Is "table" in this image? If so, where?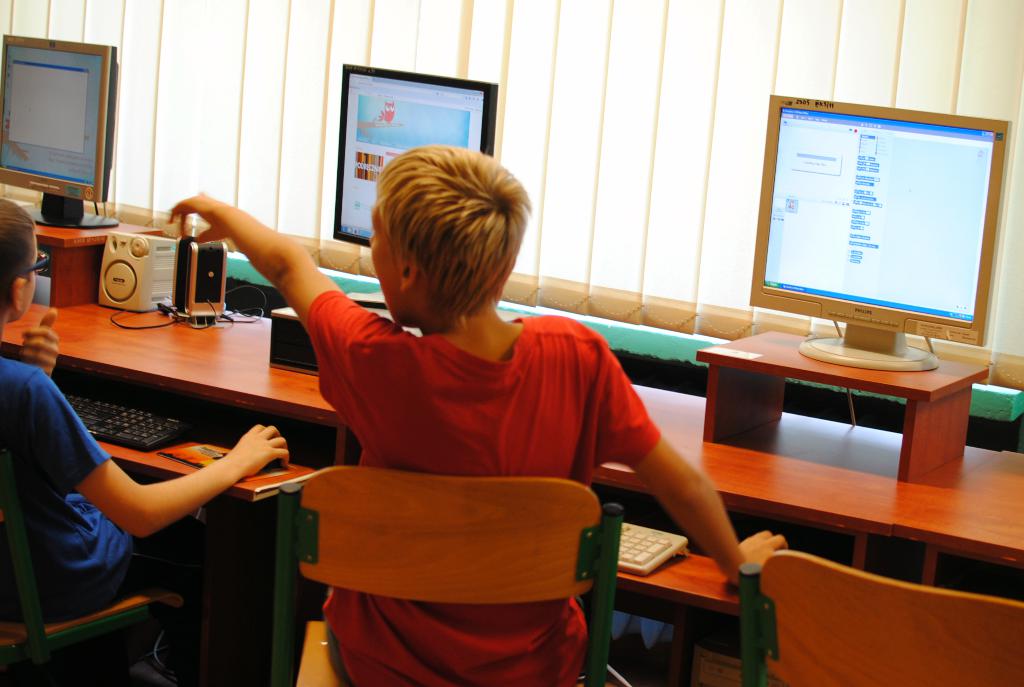
Yes, at crop(0, 221, 1023, 686).
